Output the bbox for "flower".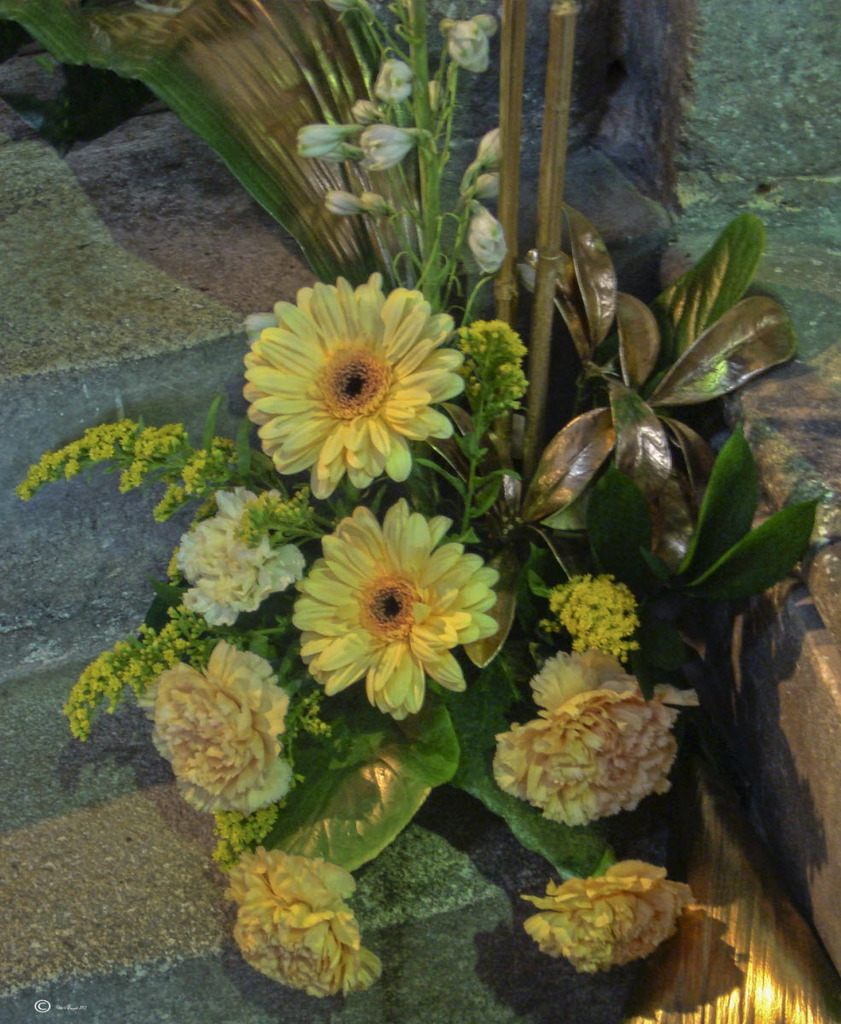
209 838 375 998.
